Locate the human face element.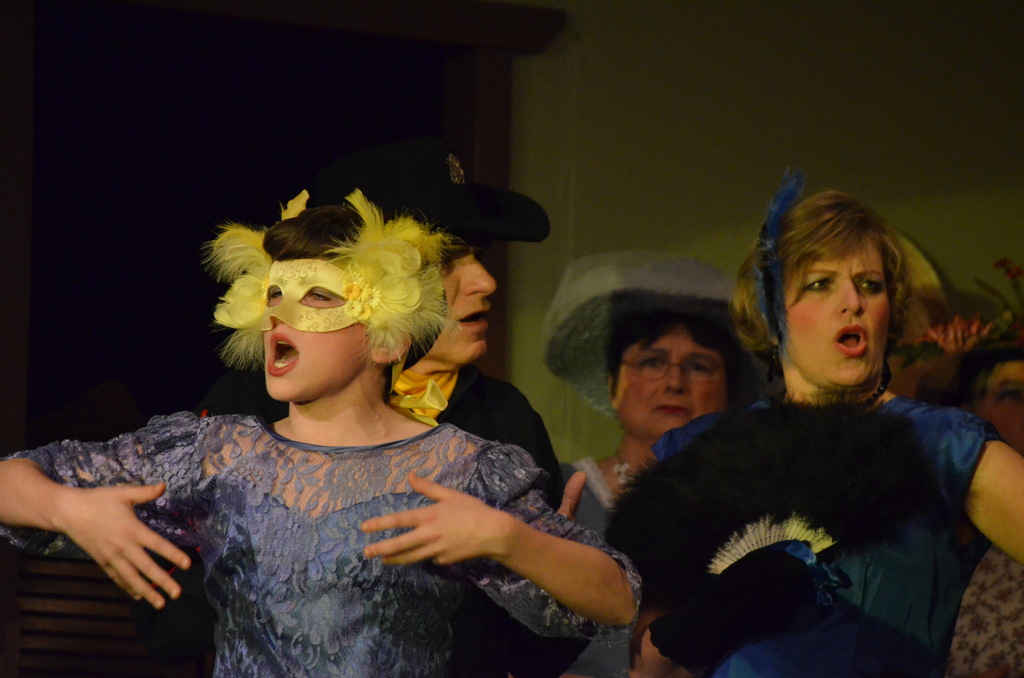
Element bbox: pyautogui.locateOnScreen(263, 286, 377, 401).
